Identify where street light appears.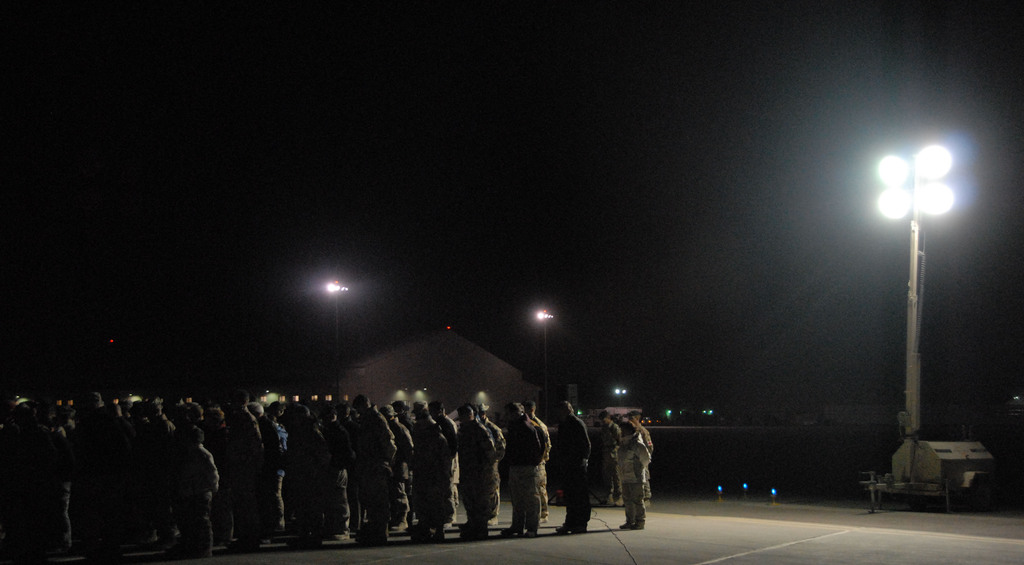
Appears at {"left": 531, "top": 307, "right": 561, "bottom": 375}.
